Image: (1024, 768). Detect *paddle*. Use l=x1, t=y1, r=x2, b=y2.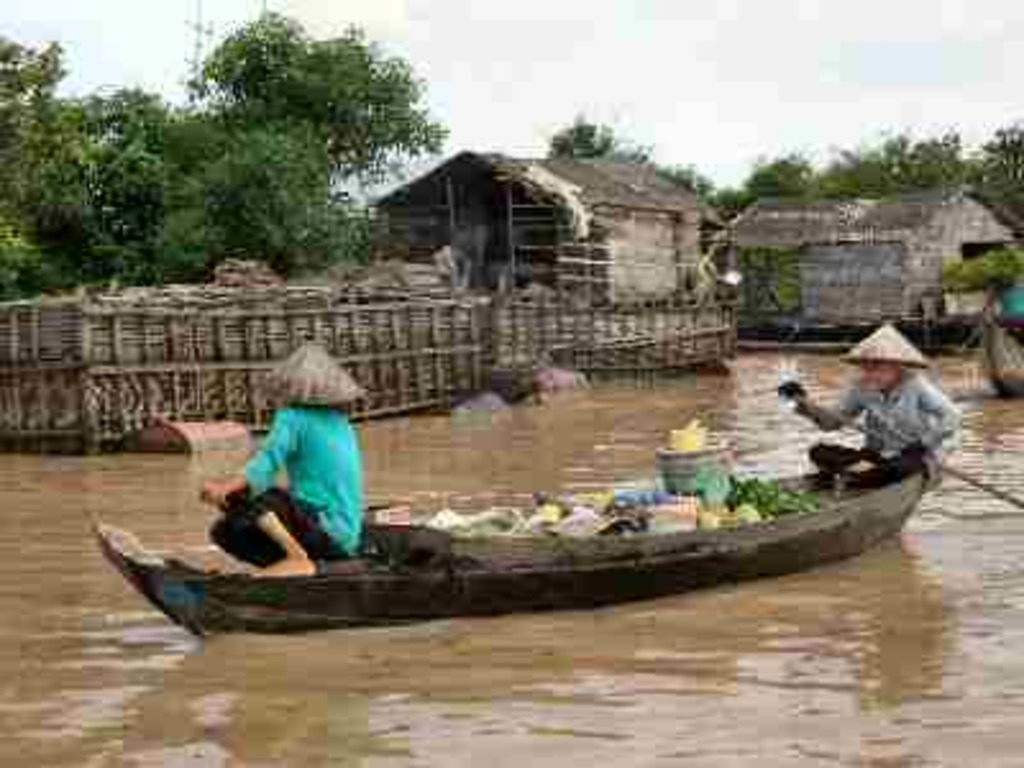
l=773, t=369, r=1021, b=517.
